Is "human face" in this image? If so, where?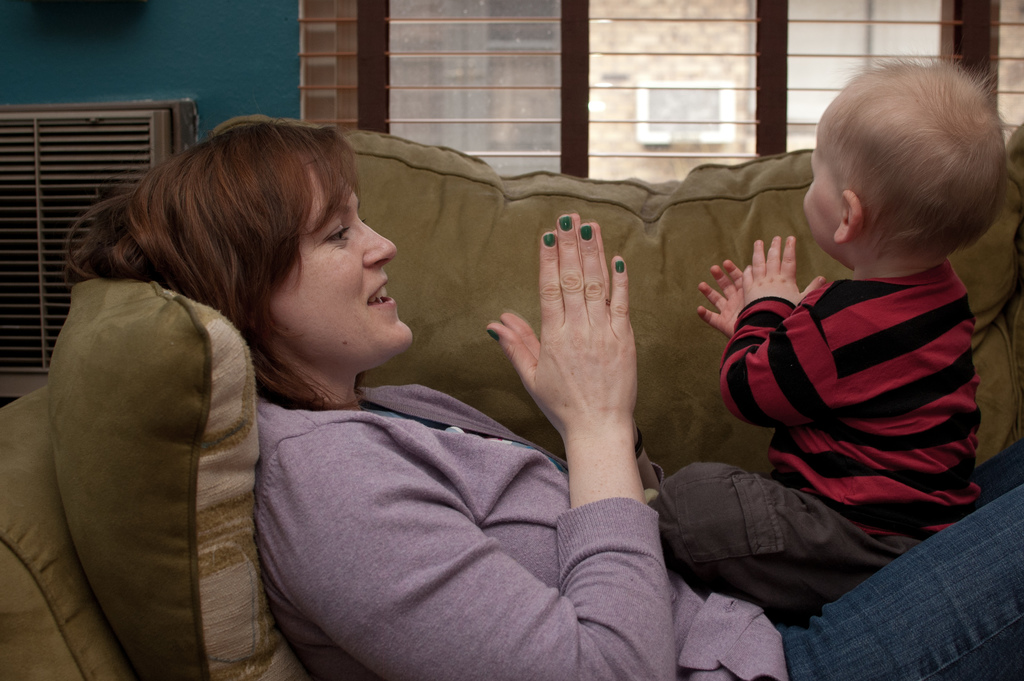
Yes, at 269,165,417,366.
